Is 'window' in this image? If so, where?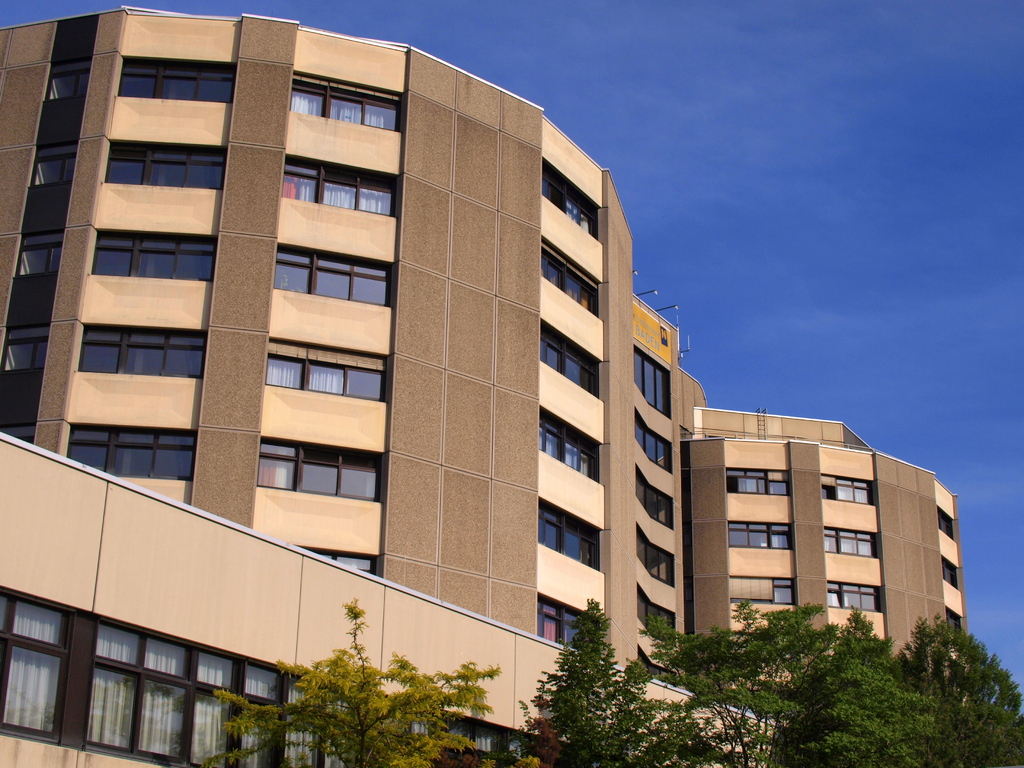
Yes, at select_region(104, 148, 225, 190).
